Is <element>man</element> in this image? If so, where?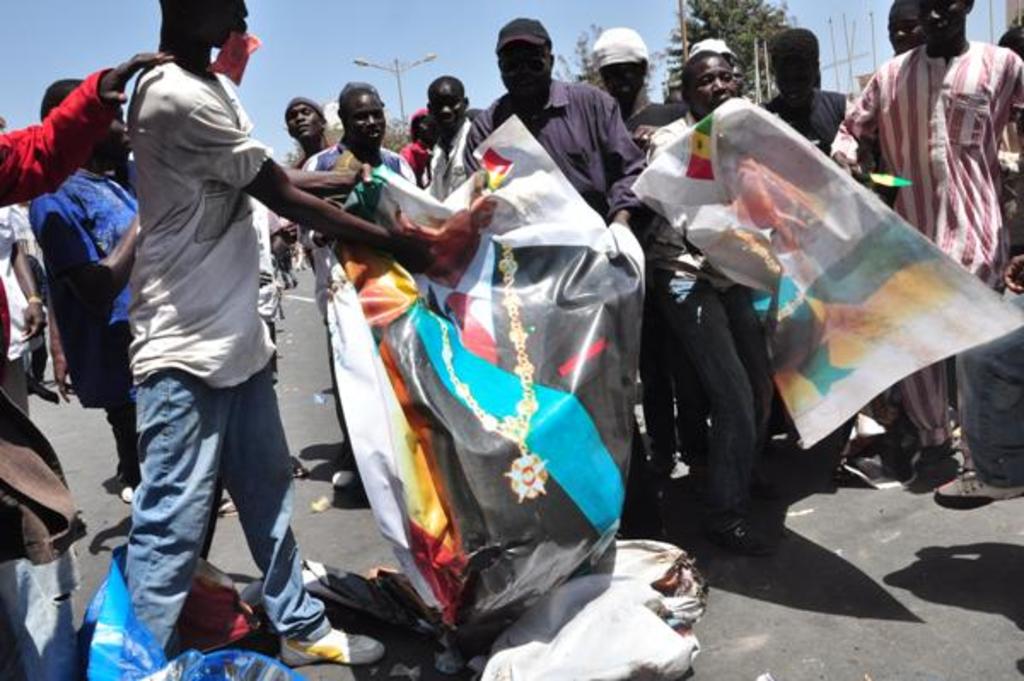
Yes, at 283 94 335 171.
